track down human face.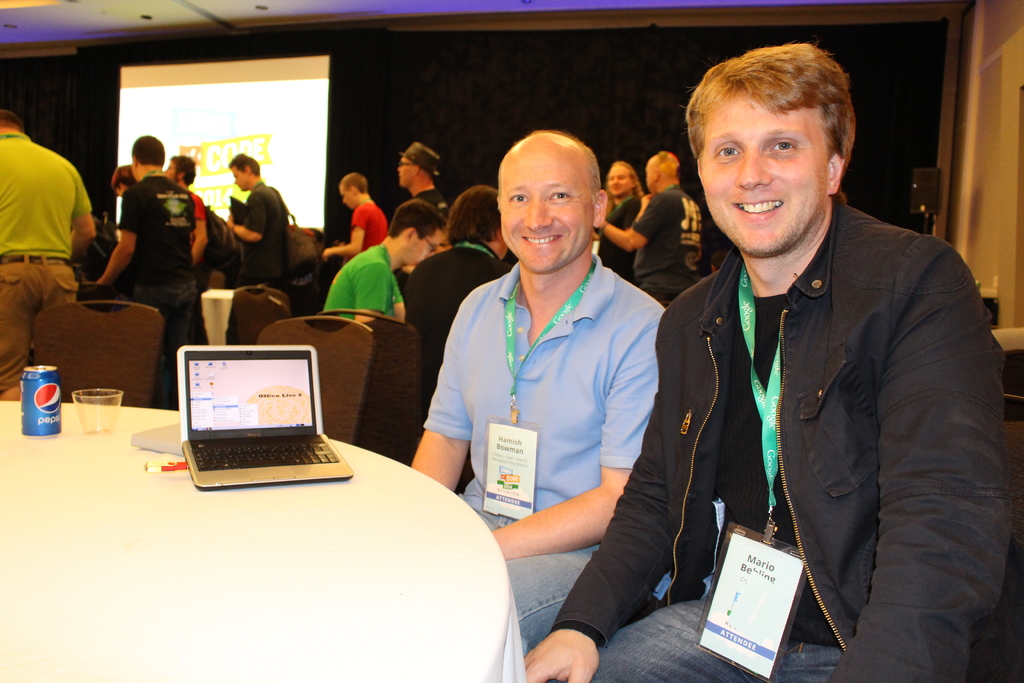
Tracked to bbox=[490, 231, 509, 261].
